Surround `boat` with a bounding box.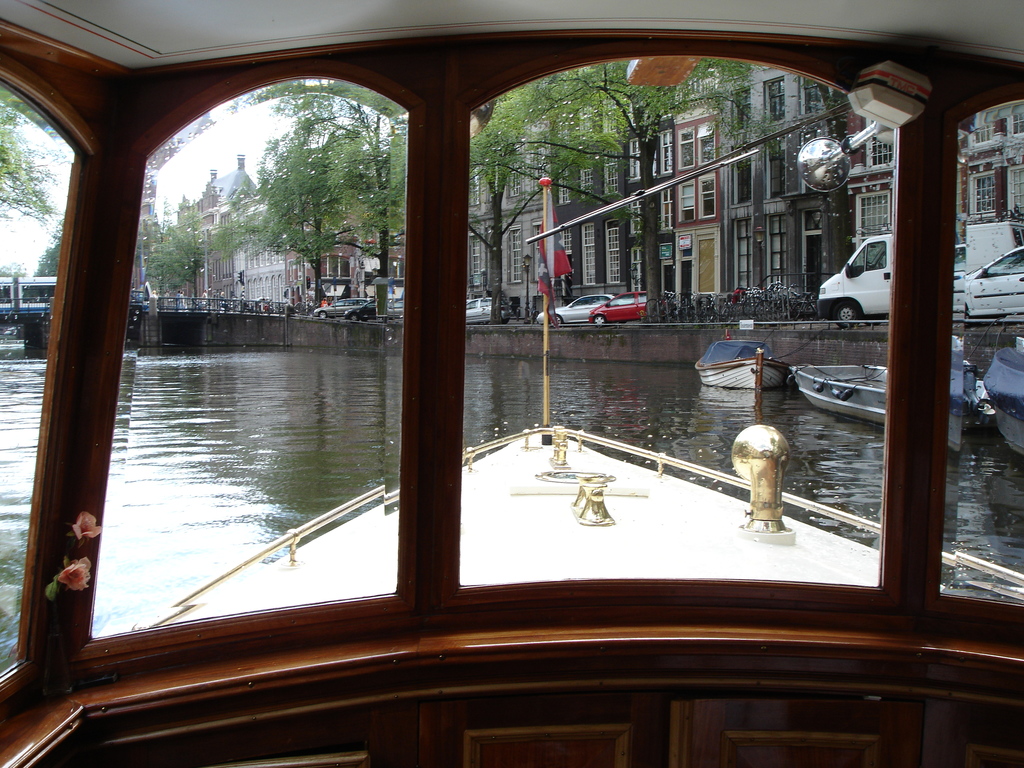
<bbox>980, 344, 1020, 452</bbox>.
